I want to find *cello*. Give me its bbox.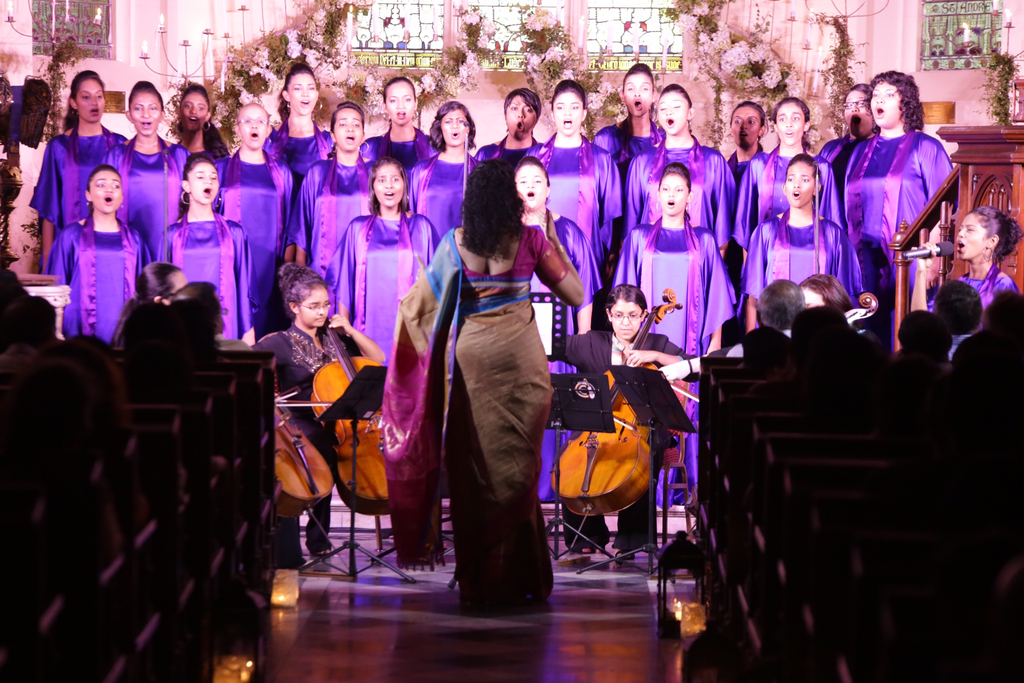
<bbox>309, 323, 393, 502</bbox>.
